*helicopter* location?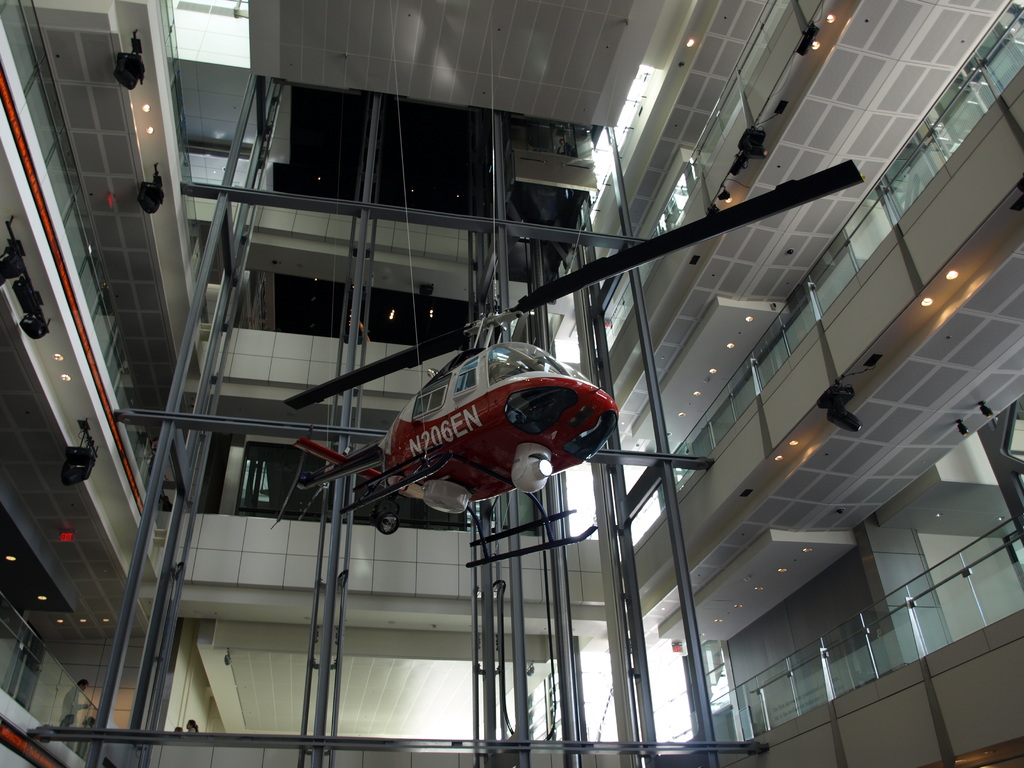
111 161 864 570
